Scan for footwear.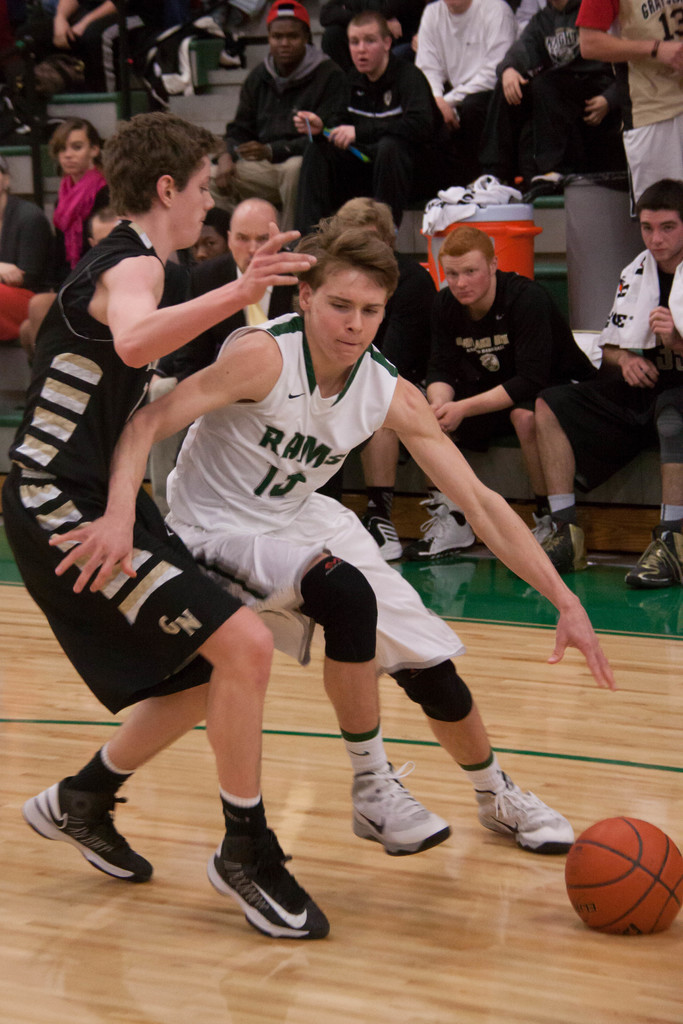
Scan result: x1=341, y1=753, x2=458, y2=863.
